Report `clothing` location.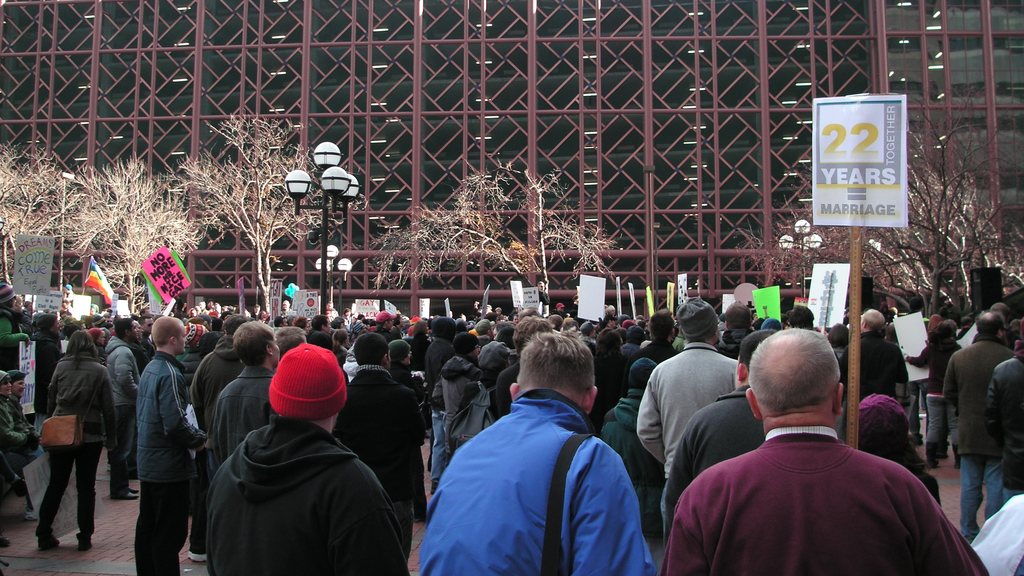
Report: {"left": 984, "top": 362, "right": 1023, "bottom": 493}.
